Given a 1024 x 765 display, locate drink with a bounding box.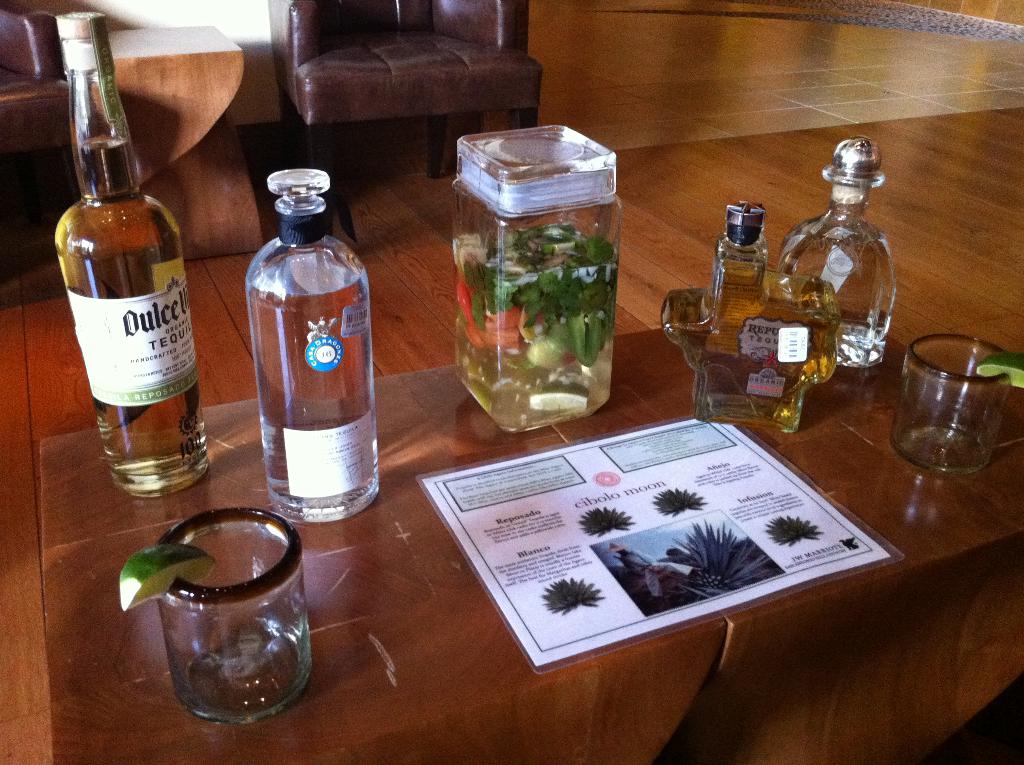
Located: x1=56, y1=72, x2=189, y2=513.
